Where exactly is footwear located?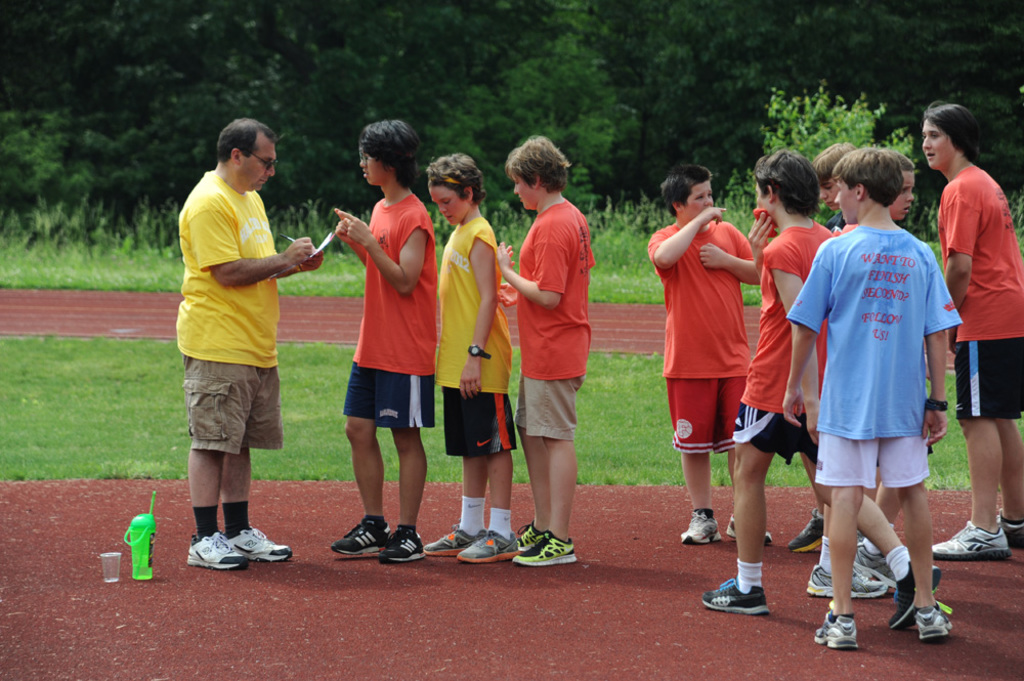
Its bounding box is bbox=[336, 519, 390, 554].
